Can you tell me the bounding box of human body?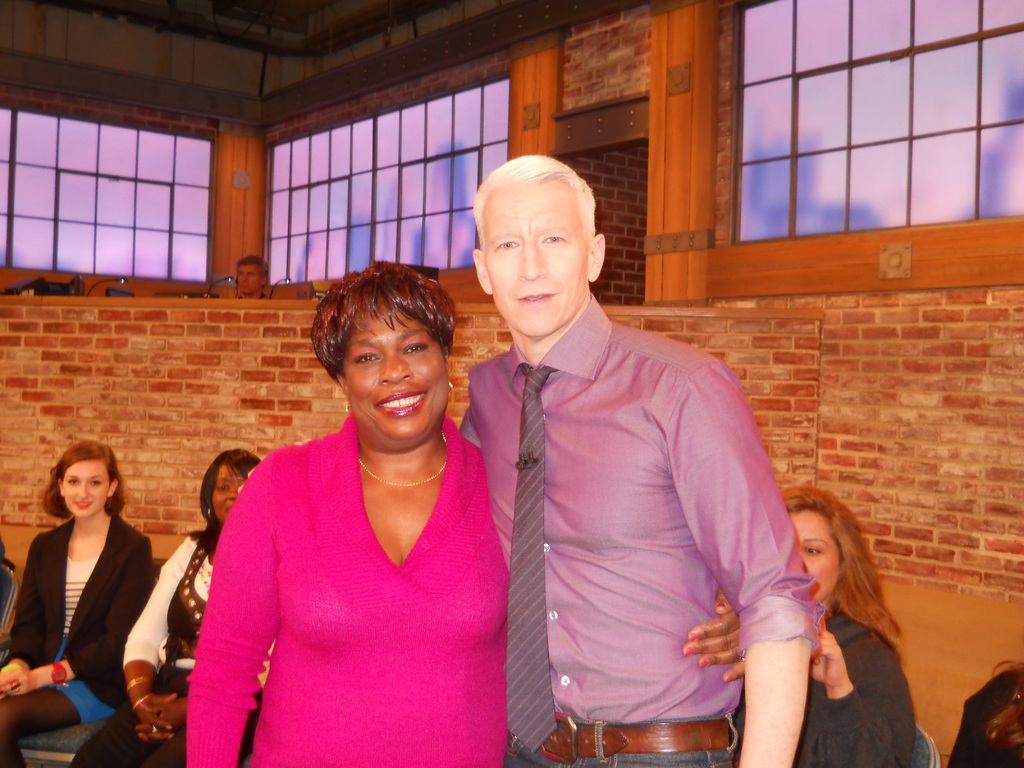
<bbox>733, 604, 916, 767</bbox>.
